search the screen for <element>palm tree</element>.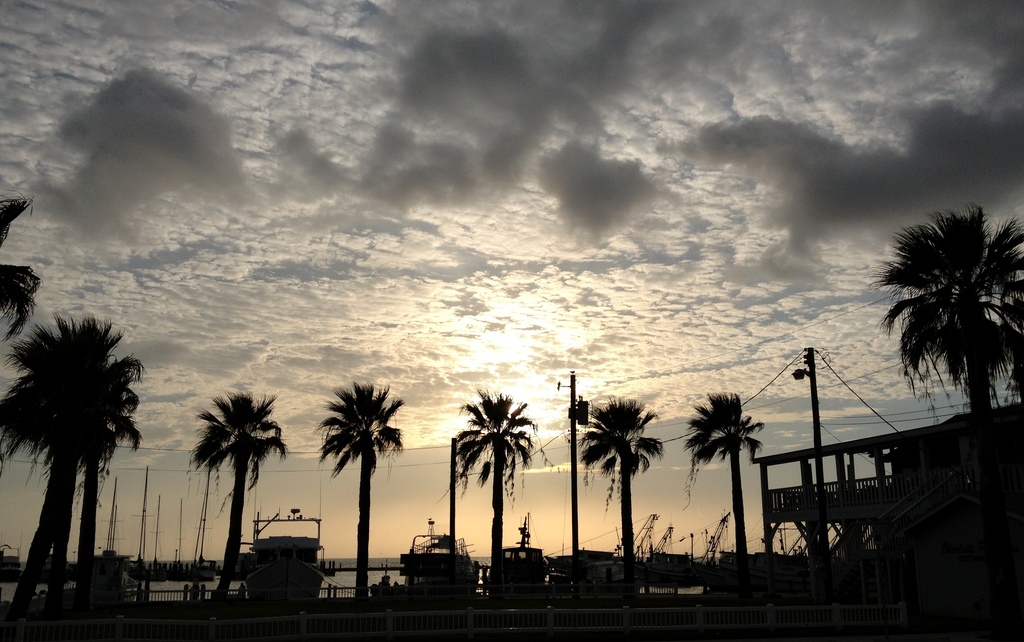
Found at bbox(181, 392, 289, 620).
